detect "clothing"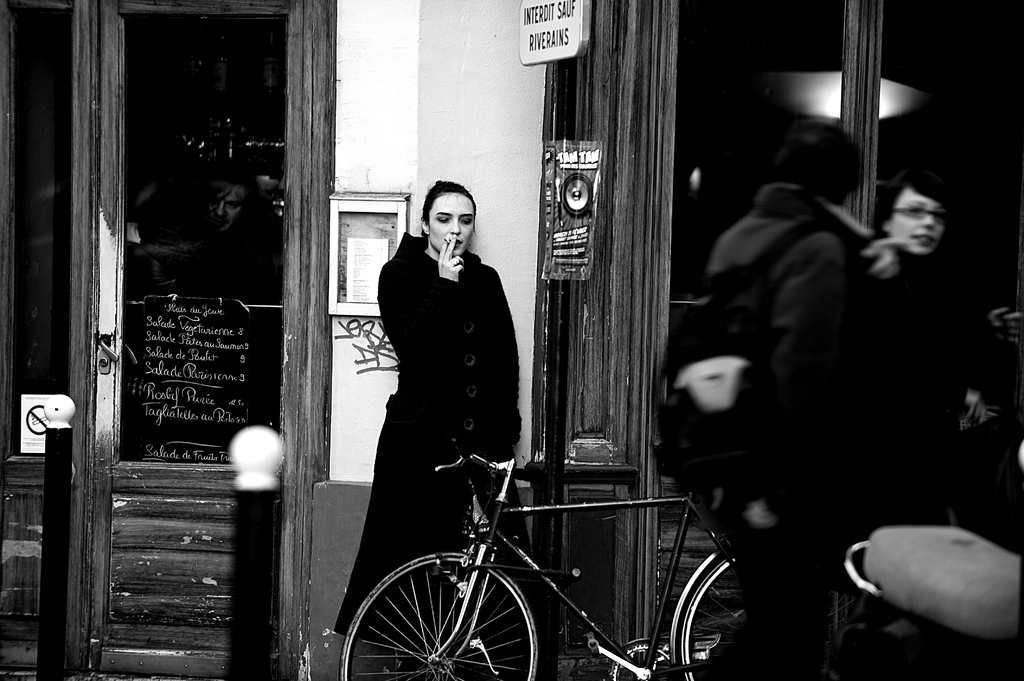
region(863, 243, 980, 524)
